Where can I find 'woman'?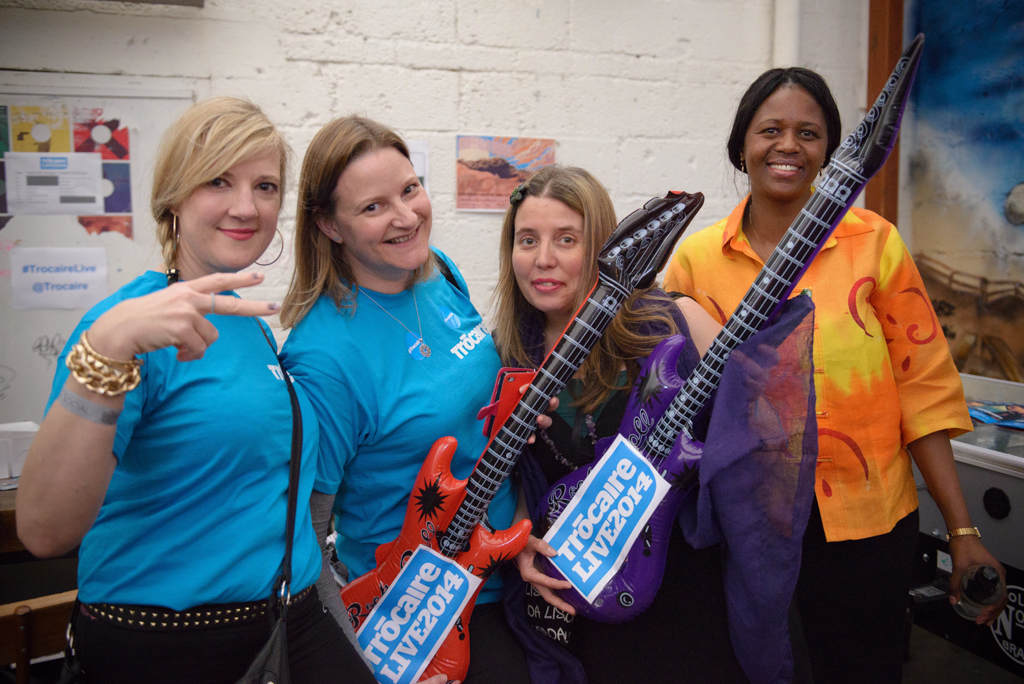
You can find it at 8,85,323,683.
